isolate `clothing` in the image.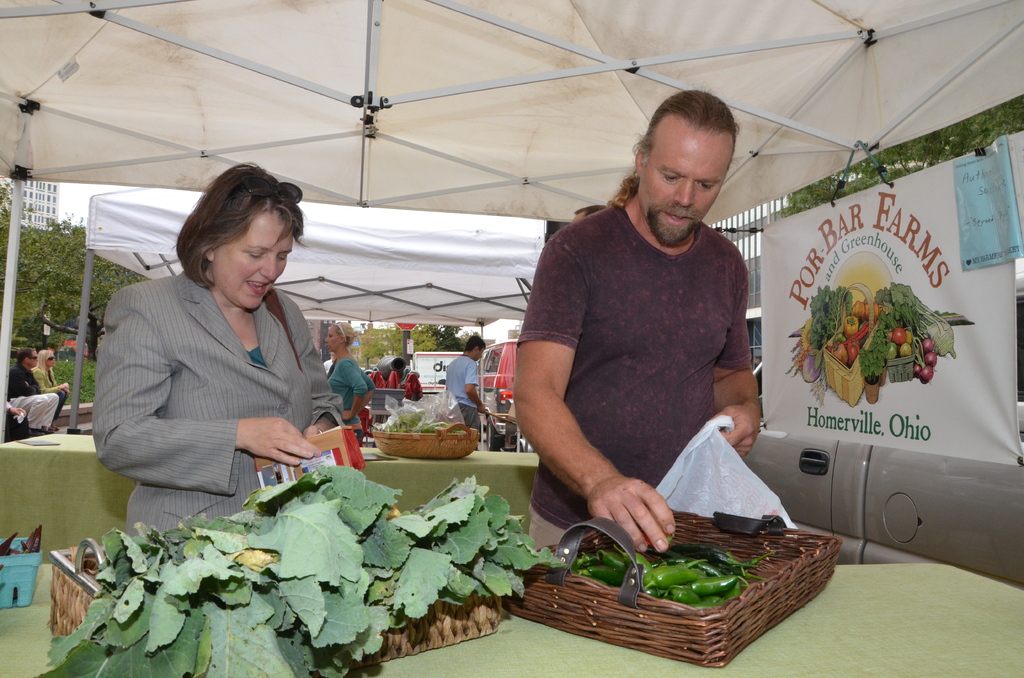
Isolated region: (9, 364, 61, 430).
